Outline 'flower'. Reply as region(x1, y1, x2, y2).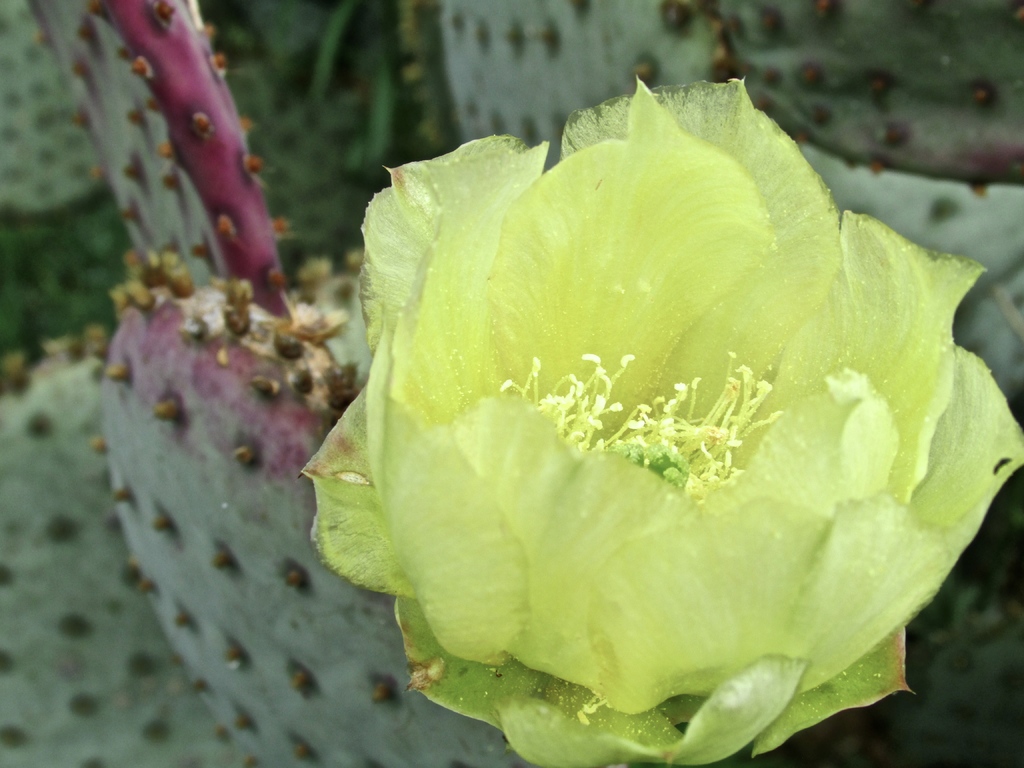
region(293, 78, 1023, 767).
